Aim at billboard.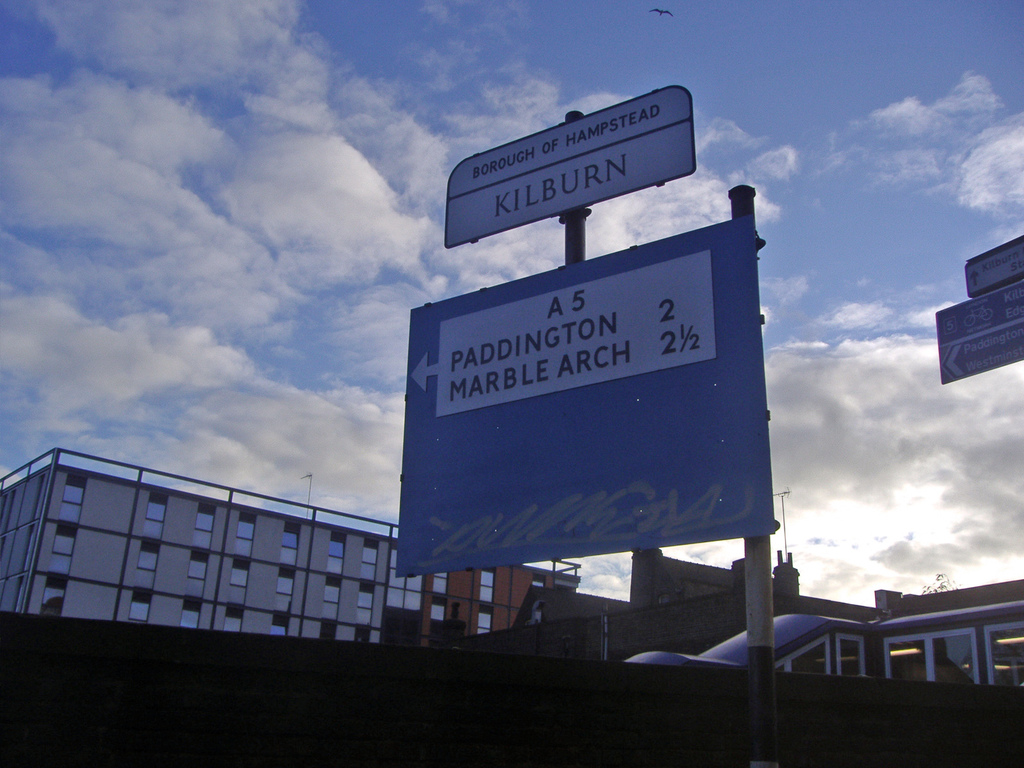
Aimed at bbox=(442, 92, 698, 250).
